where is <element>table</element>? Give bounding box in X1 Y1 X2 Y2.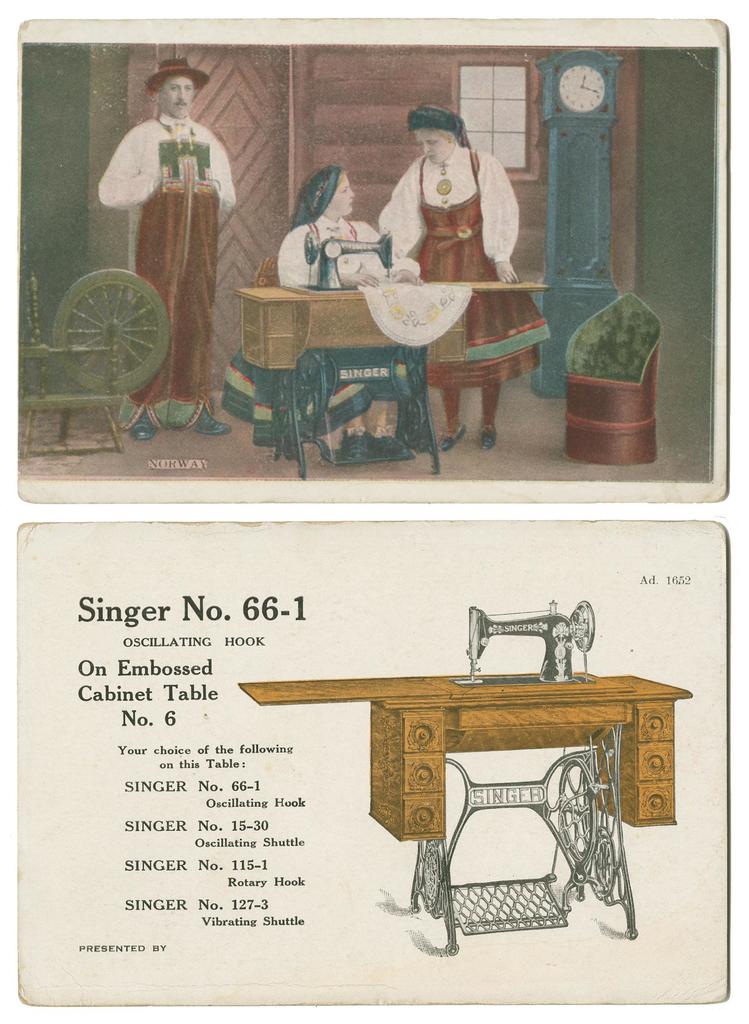
230 659 692 881.
